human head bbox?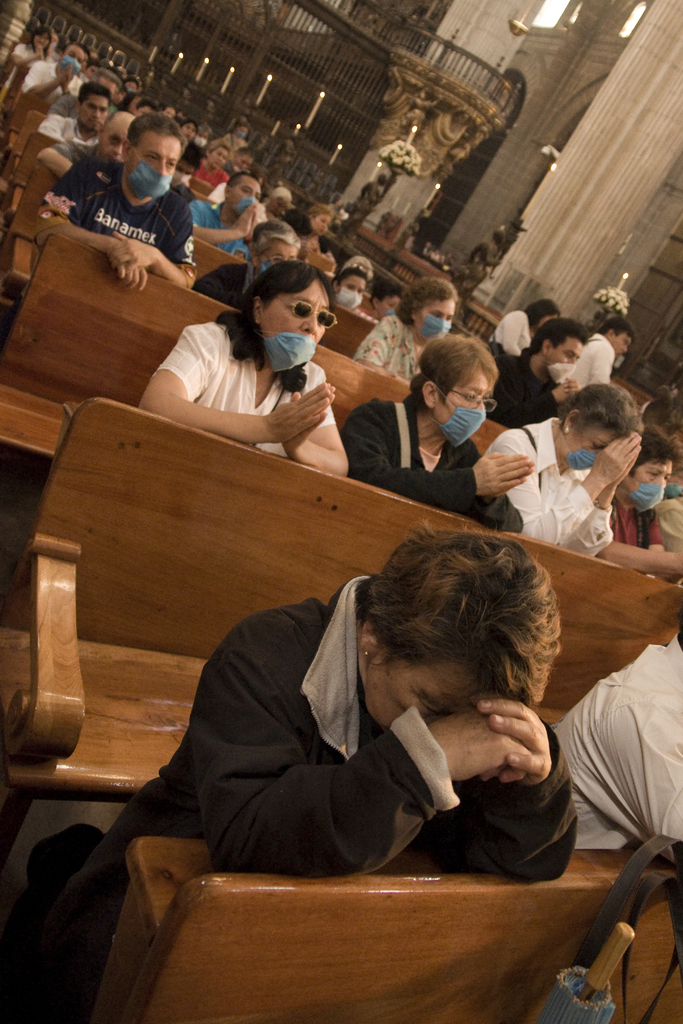
(598, 317, 635, 356)
